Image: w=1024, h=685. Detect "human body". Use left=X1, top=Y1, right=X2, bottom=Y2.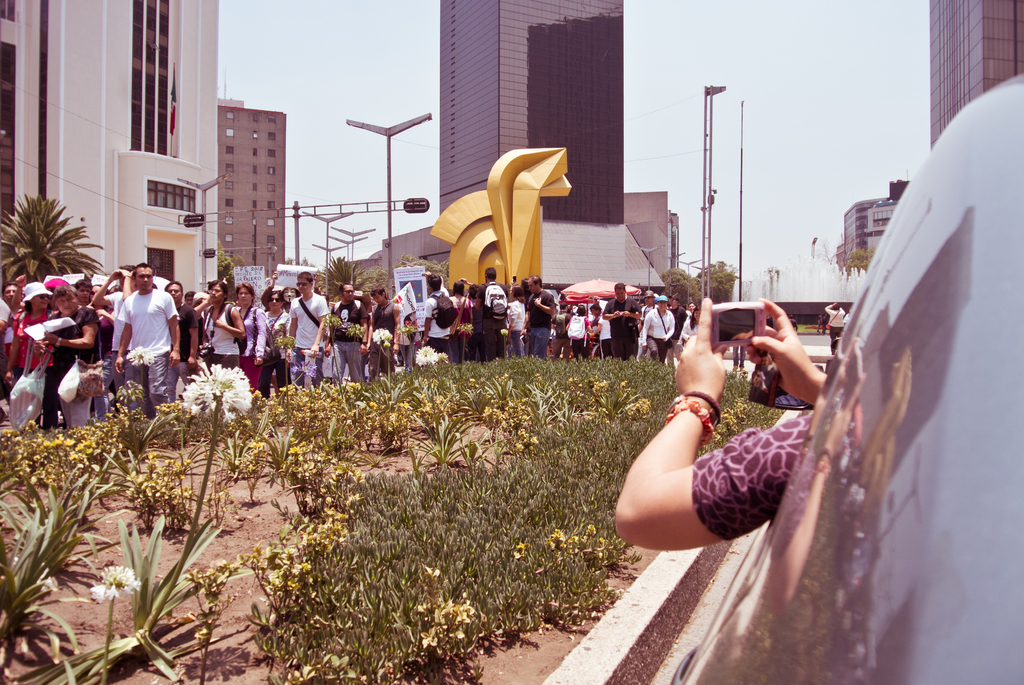
left=506, top=285, right=528, bottom=350.
